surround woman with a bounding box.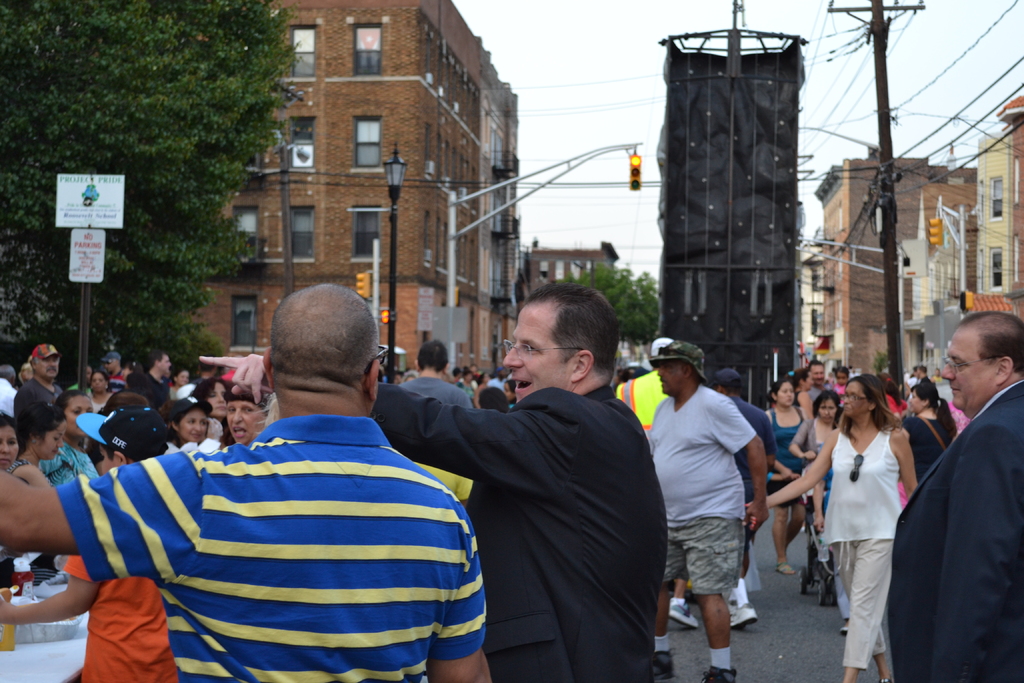
[761,379,805,570].
